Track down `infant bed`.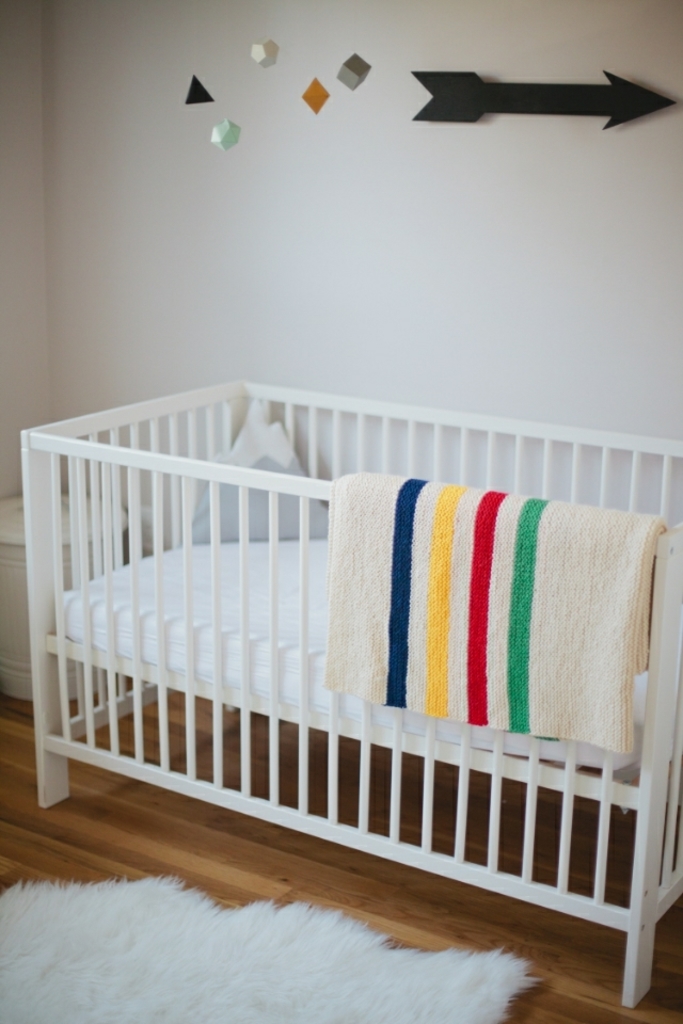
Tracked to x1=18, y1=379, x2=682, y2=1010.
